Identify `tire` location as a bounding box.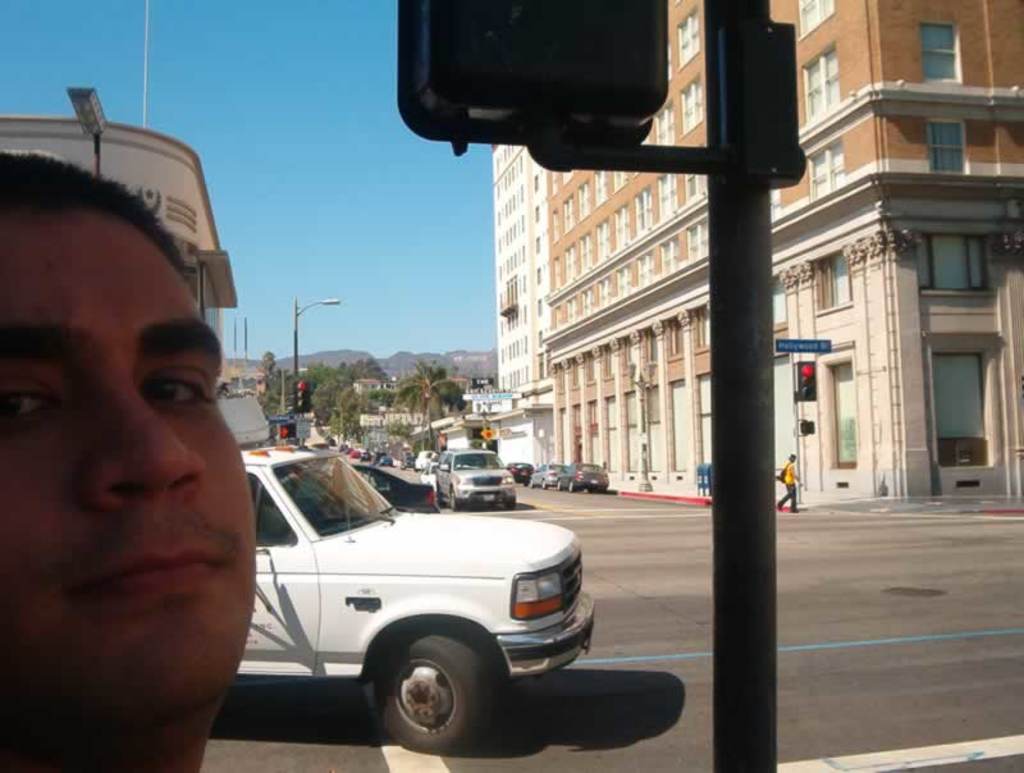
x1=499, y1=497, x2=520, y2=506.
